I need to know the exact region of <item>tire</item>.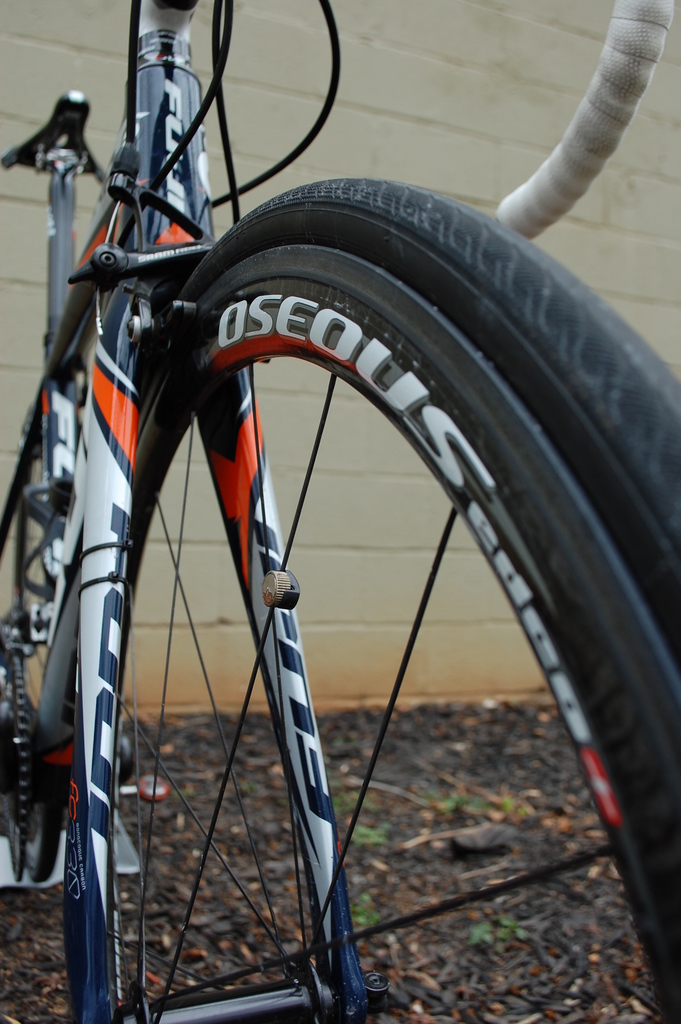
Region: [x1=58, y1=176, x2=680, y2=1023].
